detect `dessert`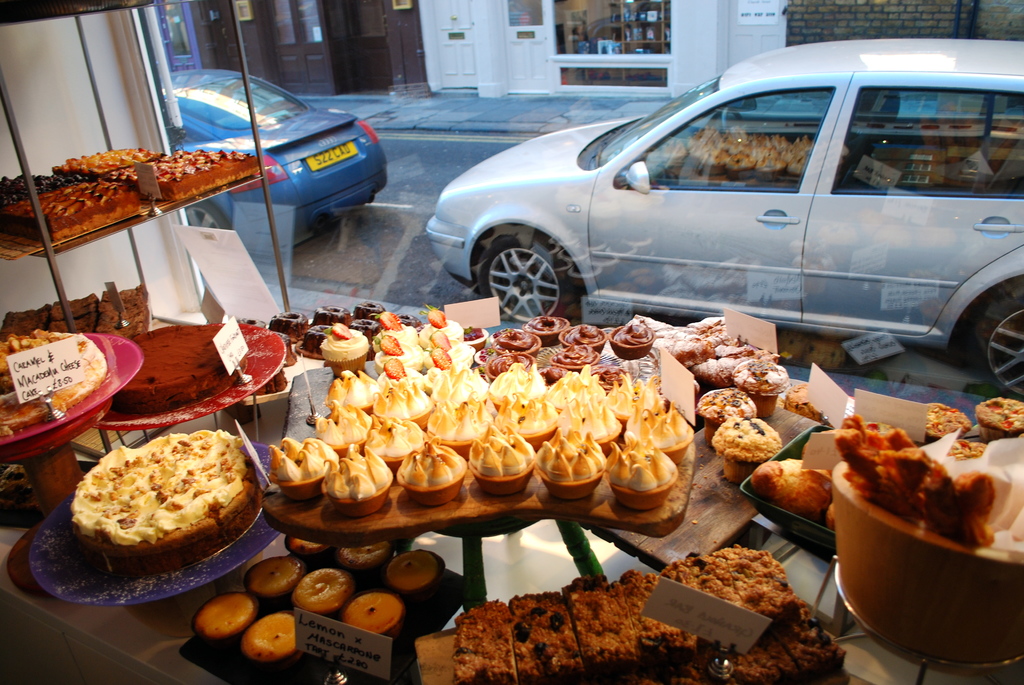
l=429, t=361, r=488, b=401
